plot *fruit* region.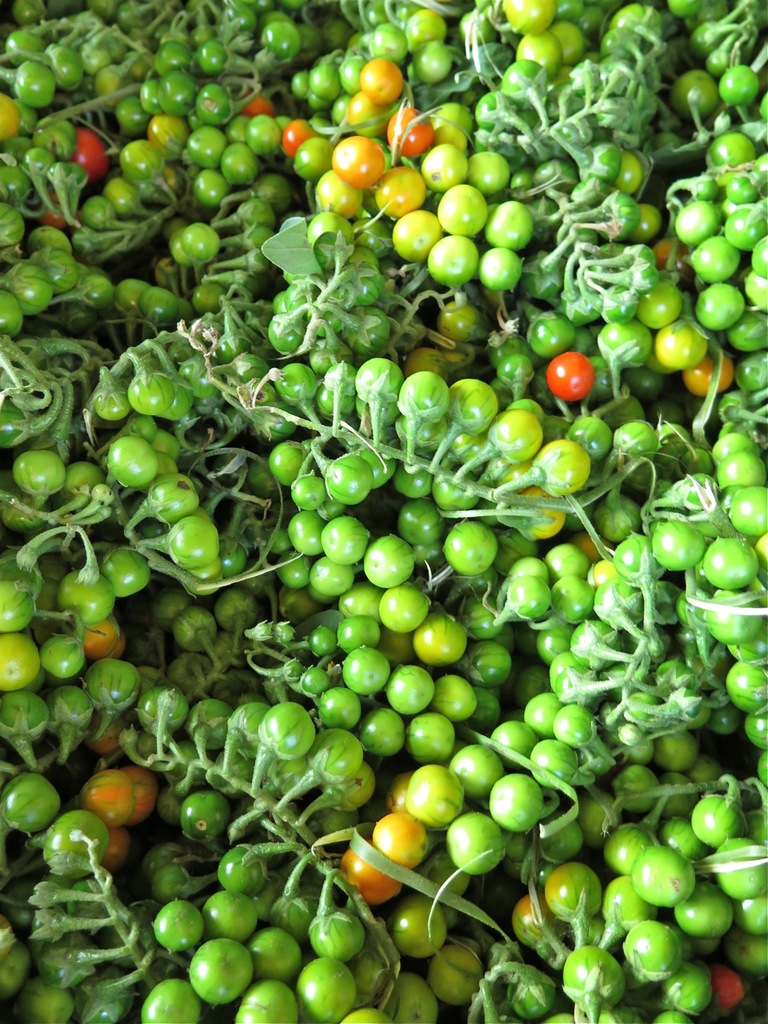
Plotted at box=[537, 332, 613, 405].
